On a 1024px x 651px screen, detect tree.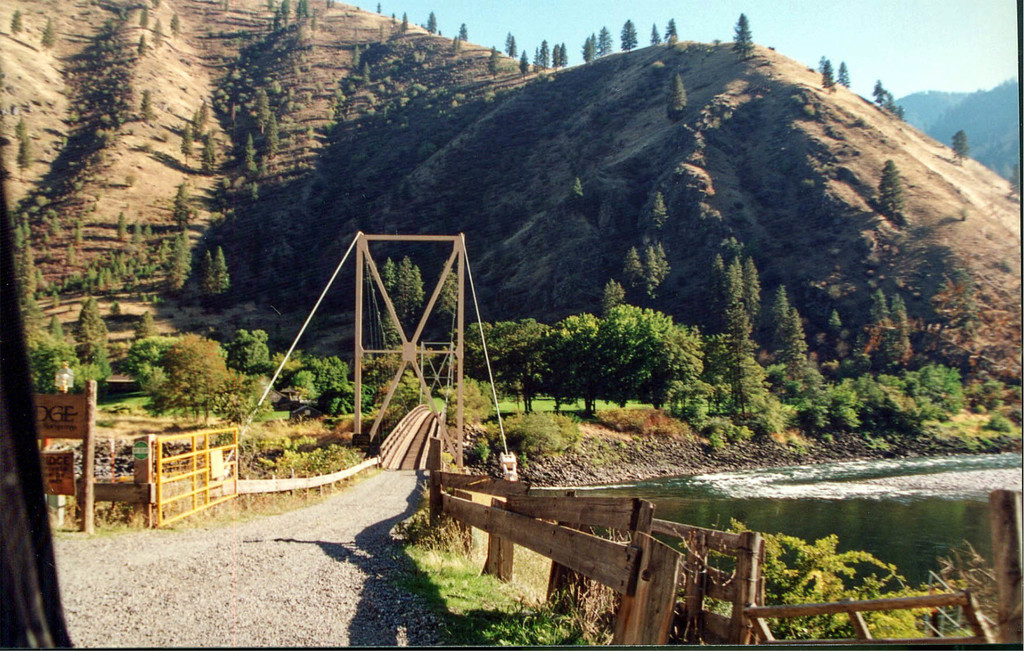
crop(376, 3, 380, 13).
